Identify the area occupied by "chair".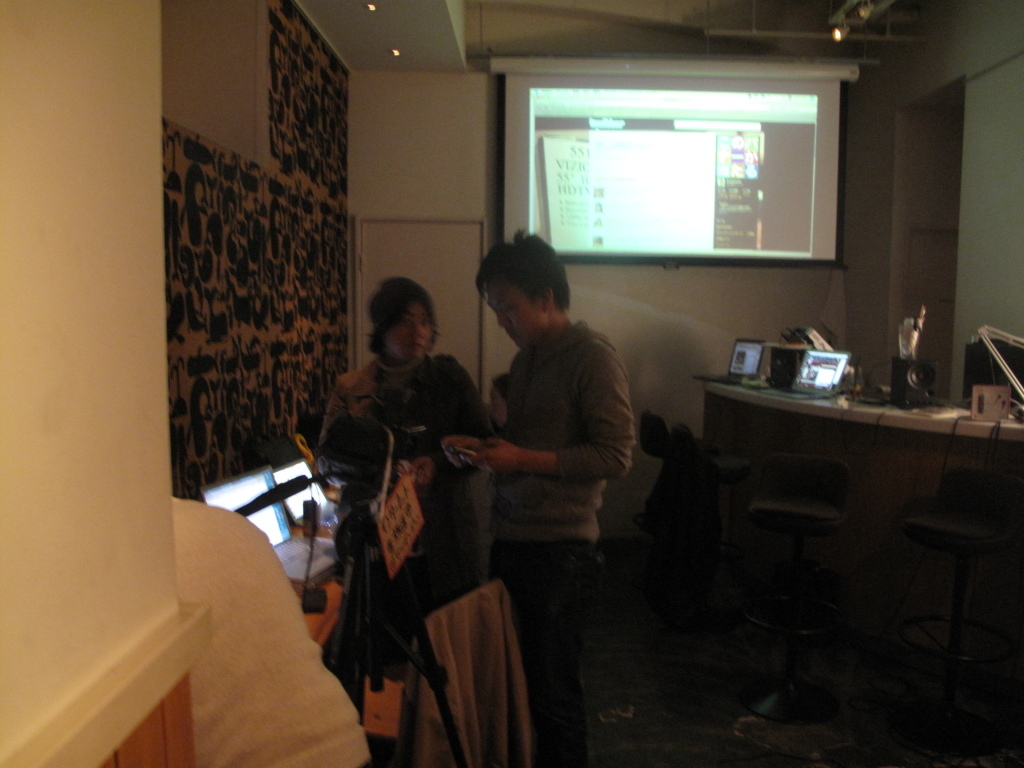
Area: {"left": 638, "top": 410, "right": 720, "bottom": 631}.
